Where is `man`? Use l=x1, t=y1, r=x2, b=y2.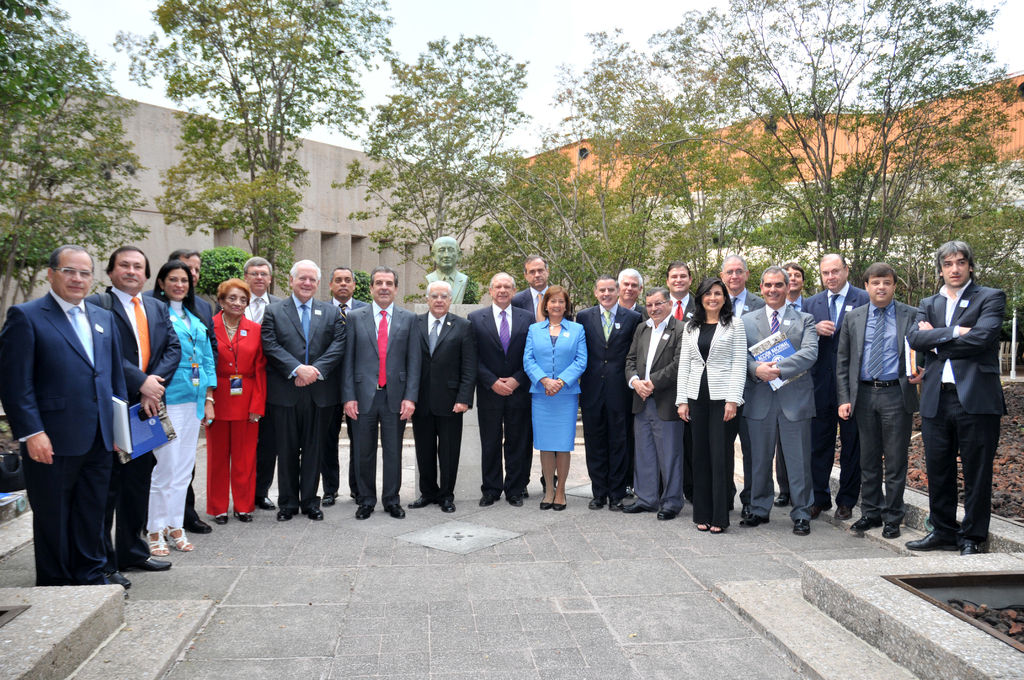
l=238, t=254, r=289, b=510.
